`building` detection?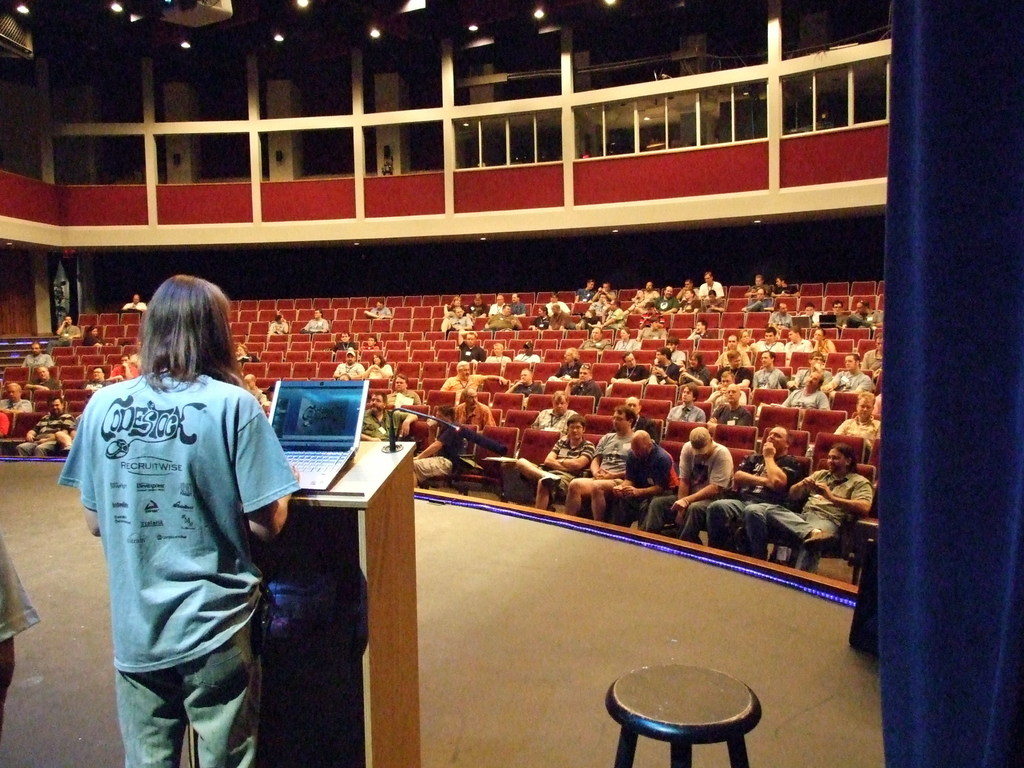
box=[0, 0, 1023, 767]
